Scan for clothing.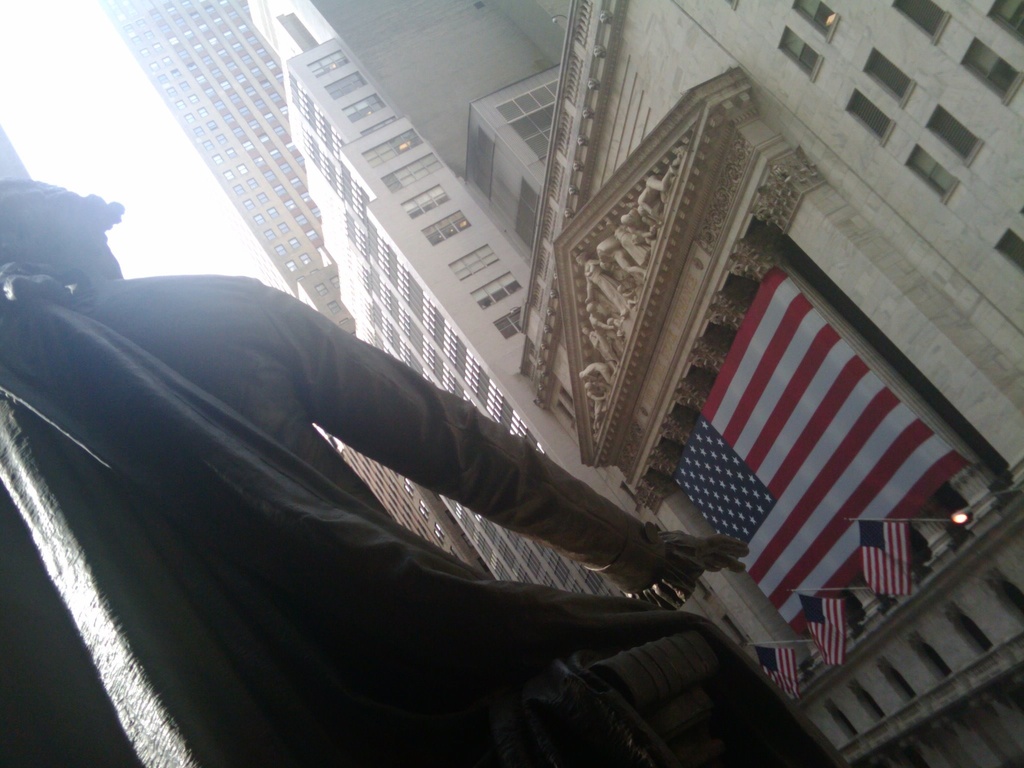
Scan result: detection(0, 310, 873, 767).
